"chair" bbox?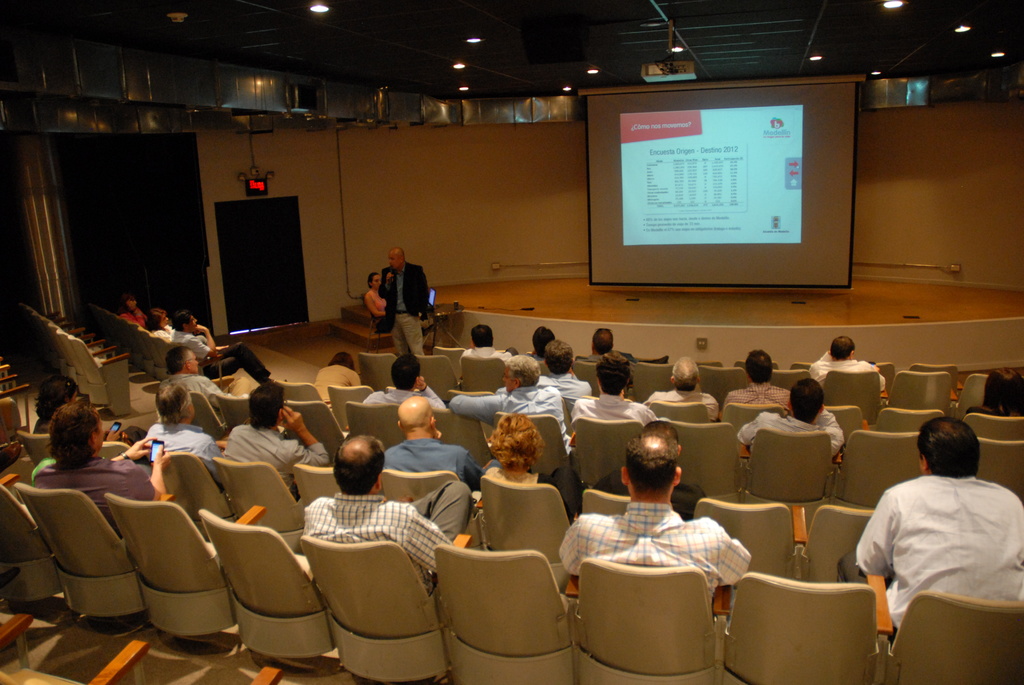
locate(914, 362, 964, 396)
